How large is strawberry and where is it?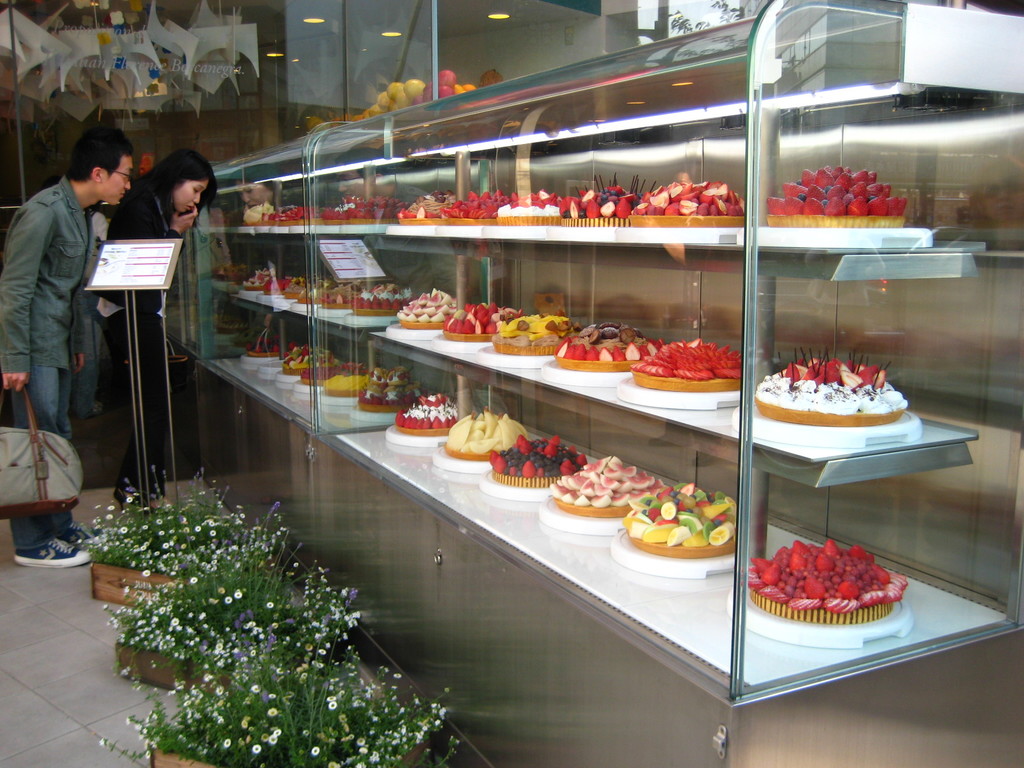
Bounding box: region(882, 184, 893, 195).
